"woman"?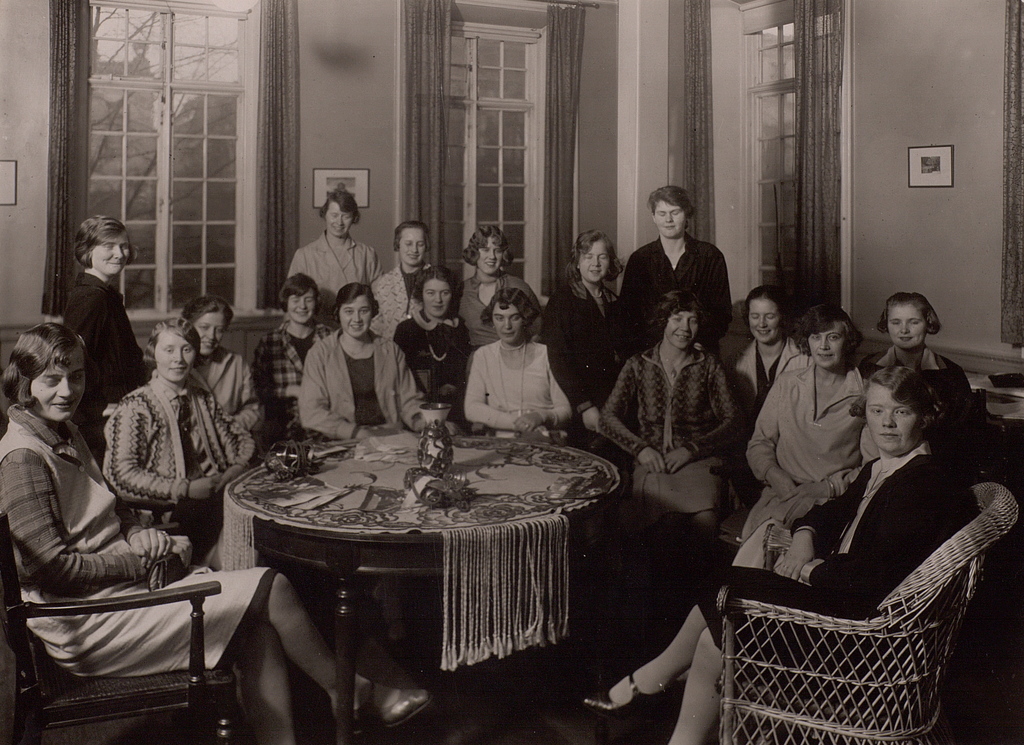
99,315,262,571
